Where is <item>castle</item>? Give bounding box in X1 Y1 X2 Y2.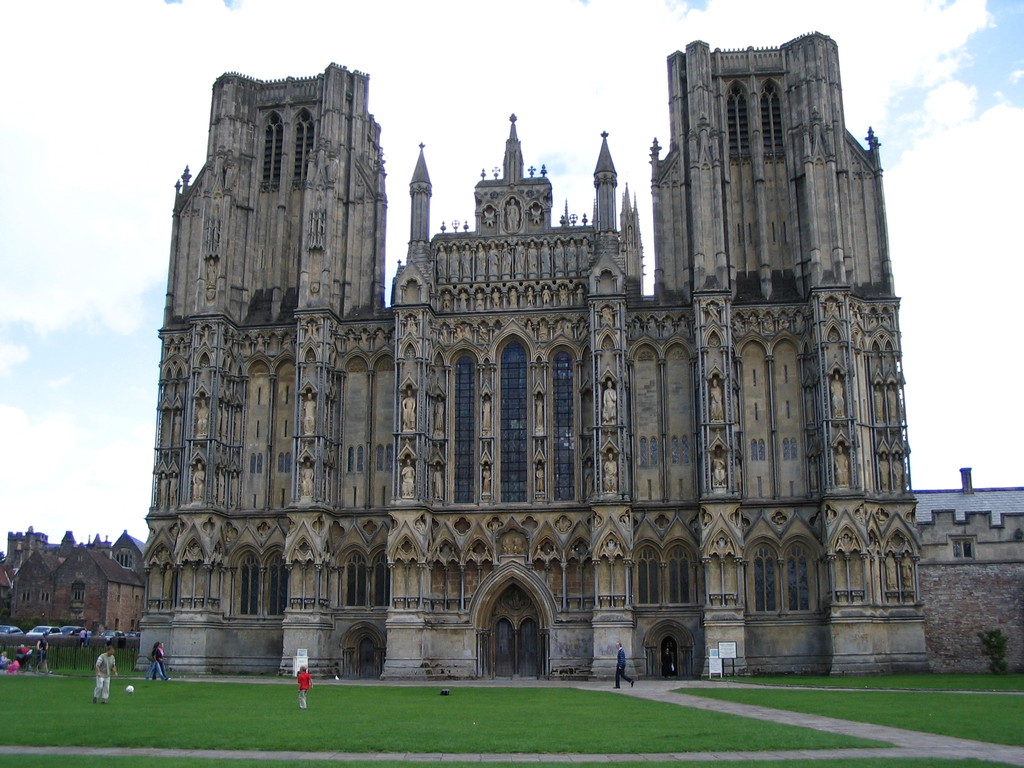
131 24 1023 678.
